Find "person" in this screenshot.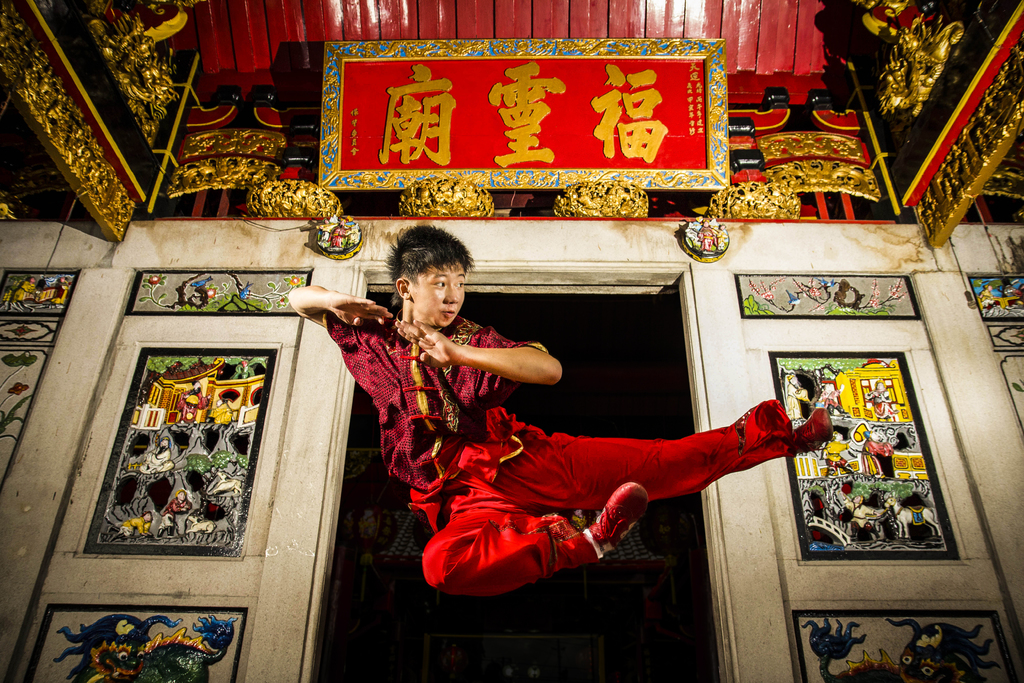
The bounding box for "person" is {"x1": 117, "y1": 509, "x2": 152, "y2": 537}.
